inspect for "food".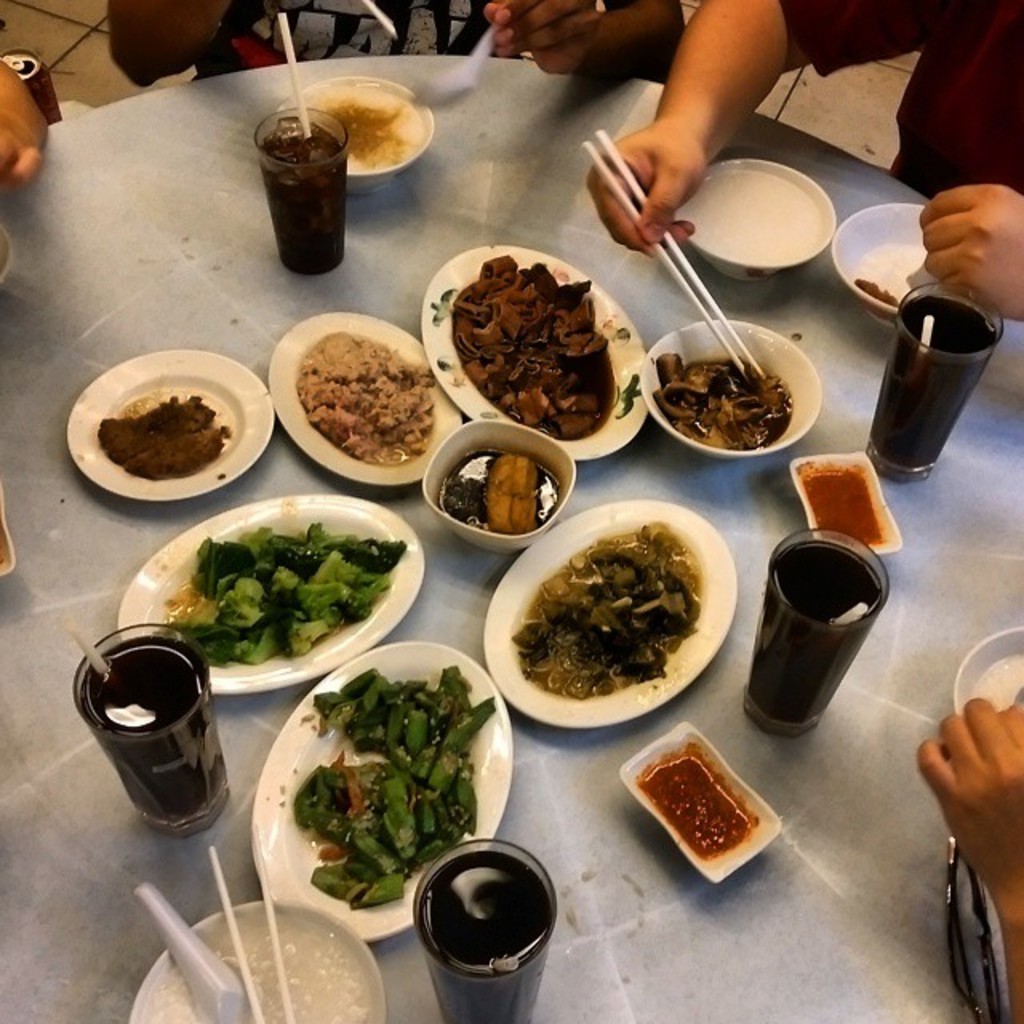
Inspection: x1=285, y1=659, x2=507, y2=922.
